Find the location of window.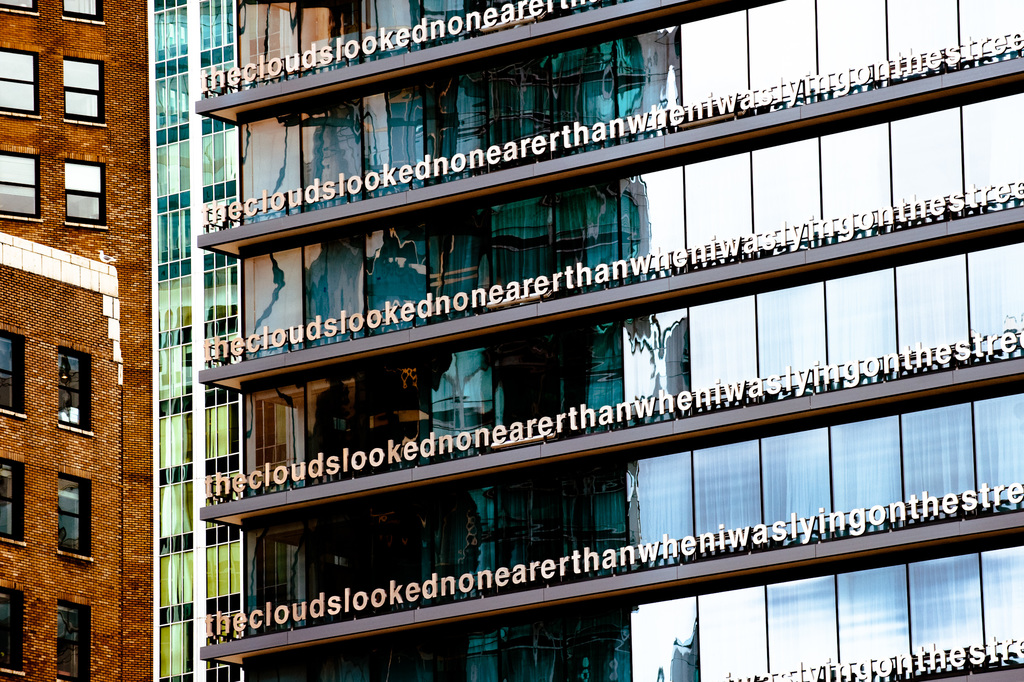
Location: x1=0, y1=318, x2=31, y2=417.
